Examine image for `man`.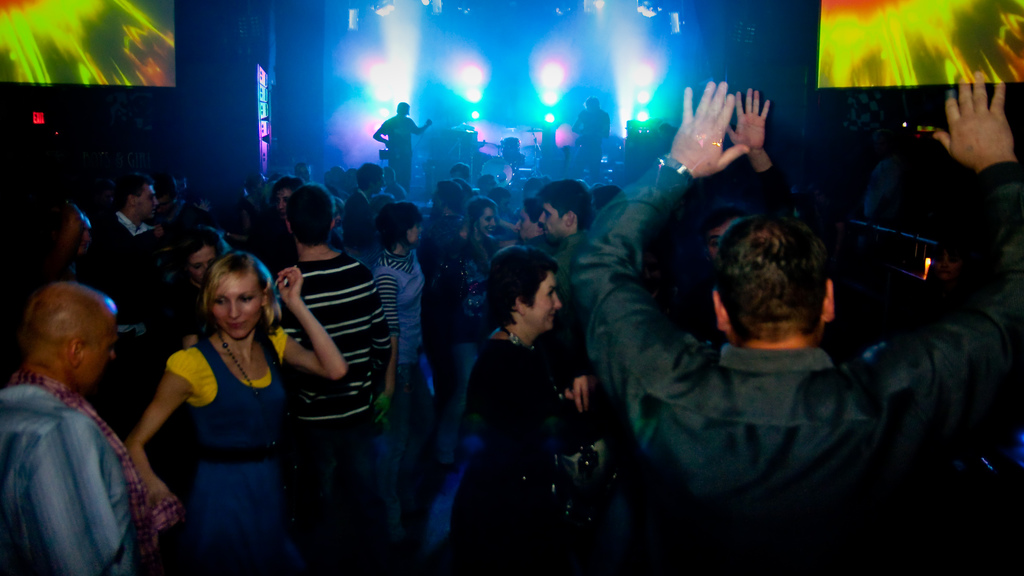
Examination result: [84,175,166,441].
